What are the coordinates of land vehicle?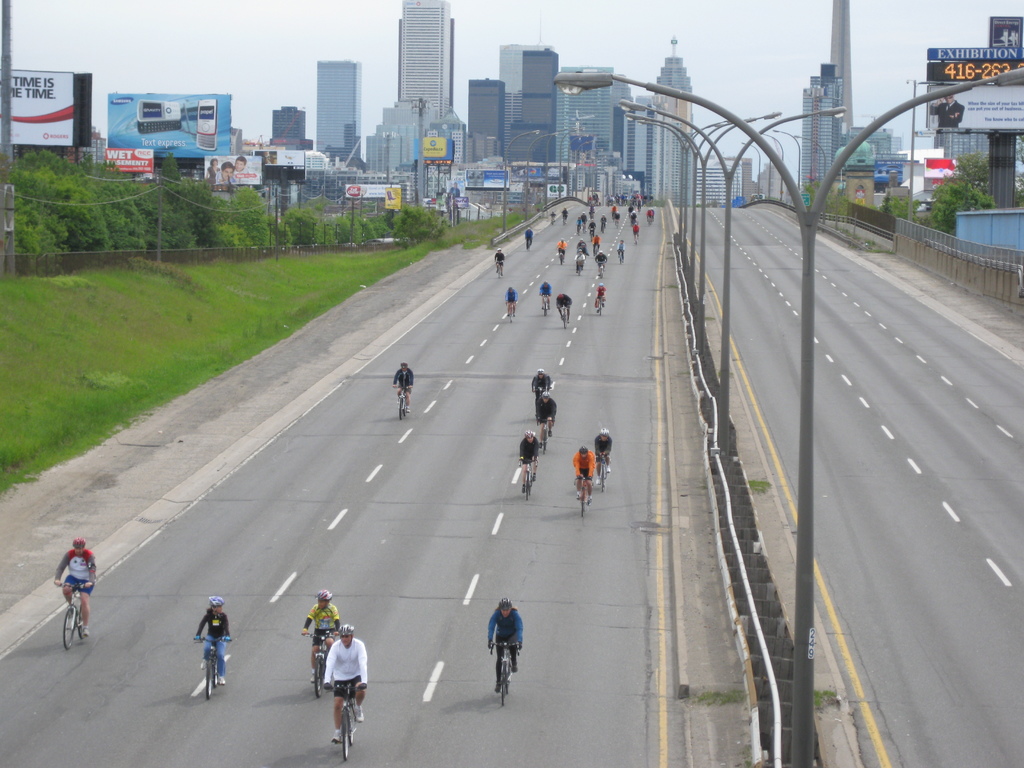
(x1=397, y1=383, x2=412, y2=422).
